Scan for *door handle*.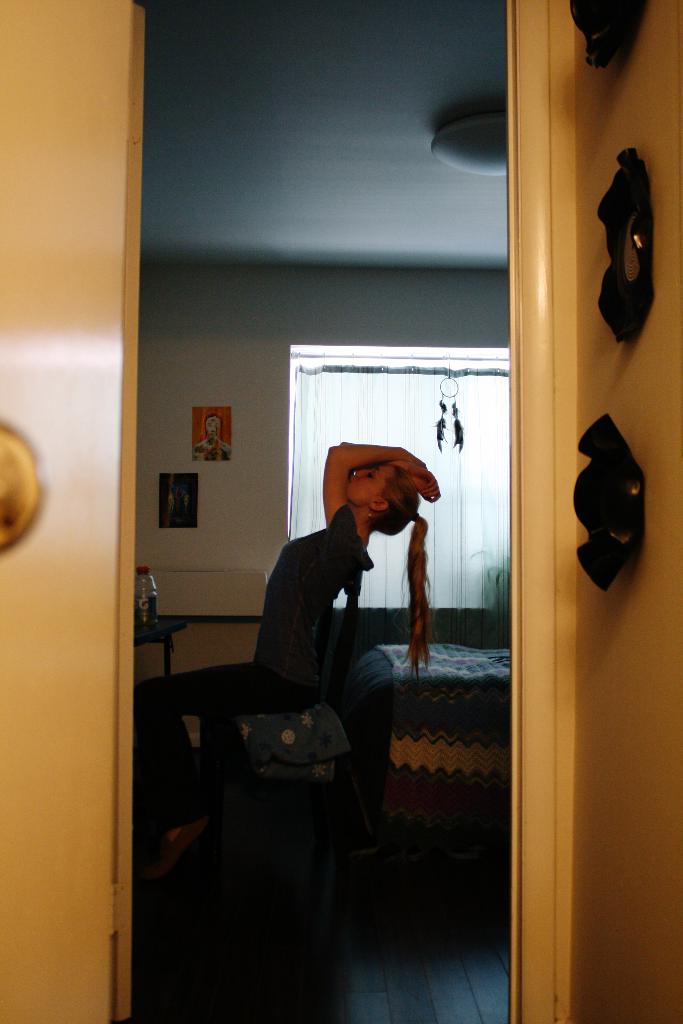
Scan result: x1=0 y1=412 x2=50 y2=548.
